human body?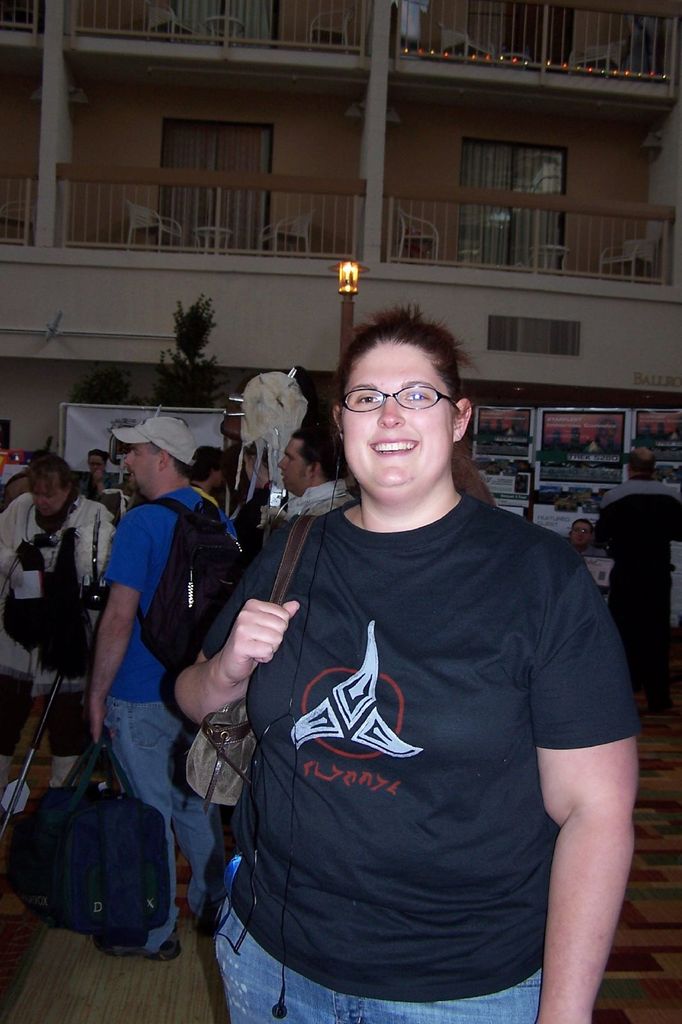
205:355:640:1023
